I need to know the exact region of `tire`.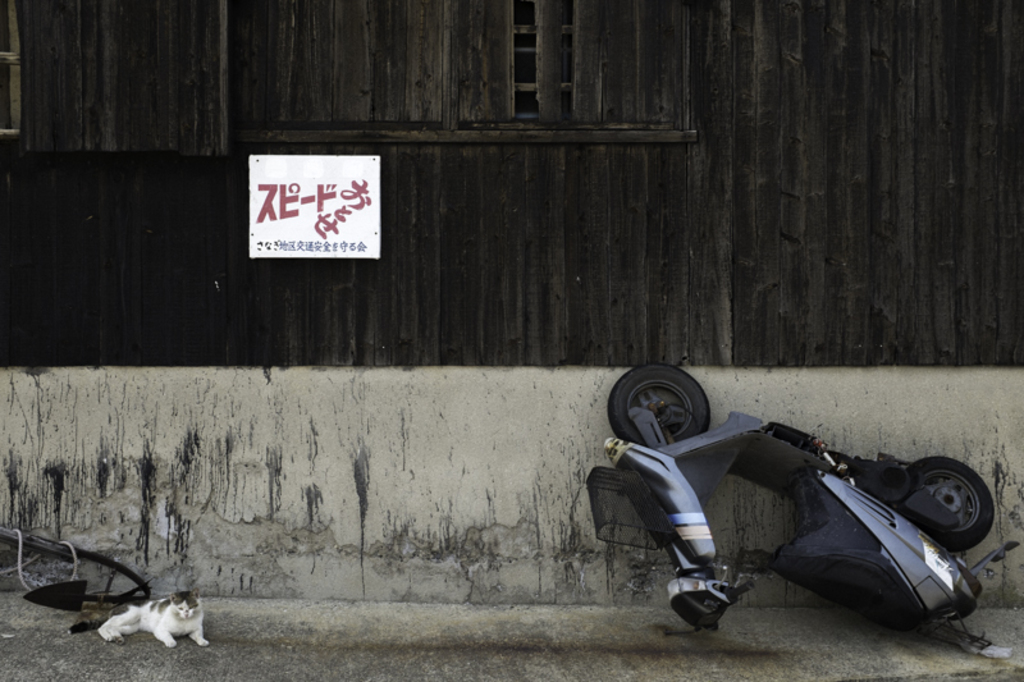
Region: x1=608 y1=374 x2=703 y2=466.
